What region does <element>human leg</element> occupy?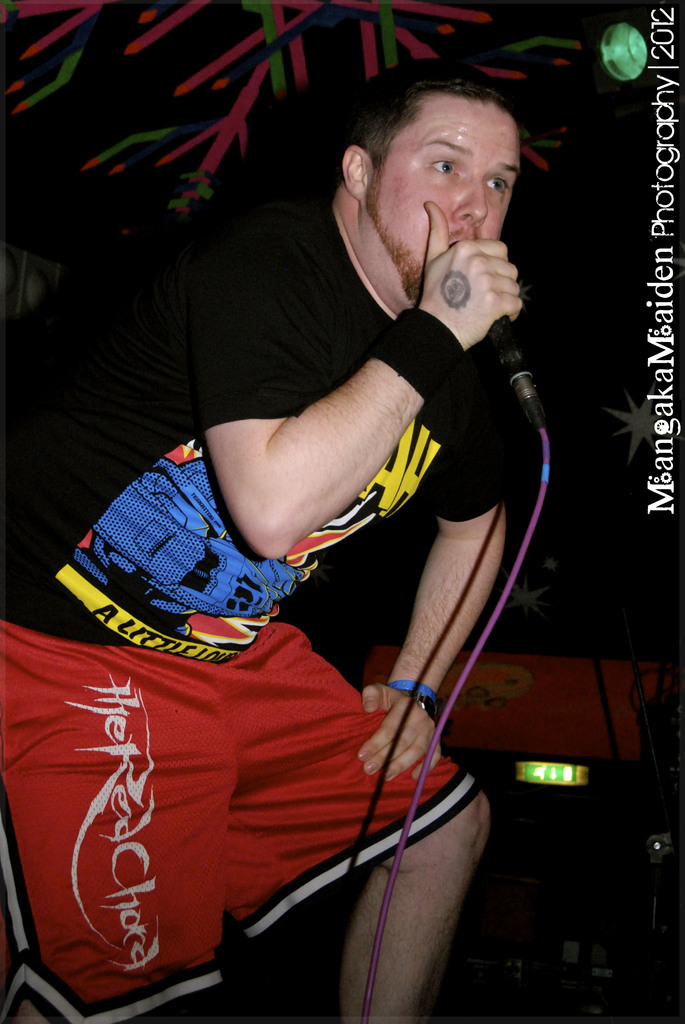
Rect(335, 792, 496, 1021).
